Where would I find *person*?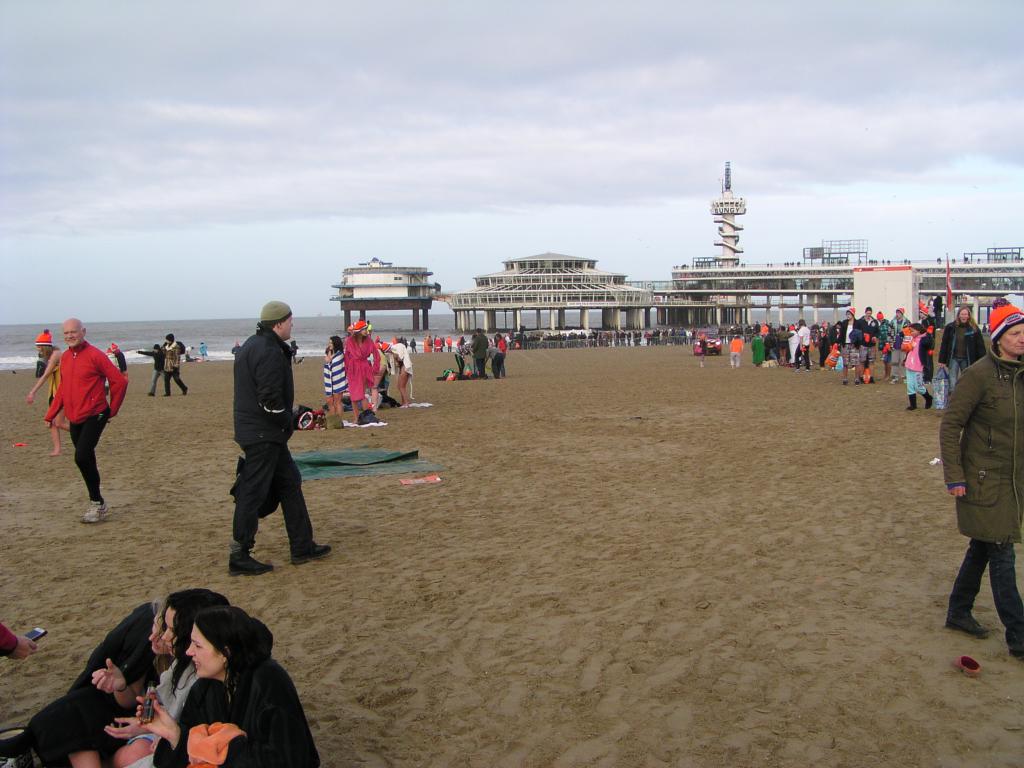
At left=980, top=319, right=989, bottom=335.
